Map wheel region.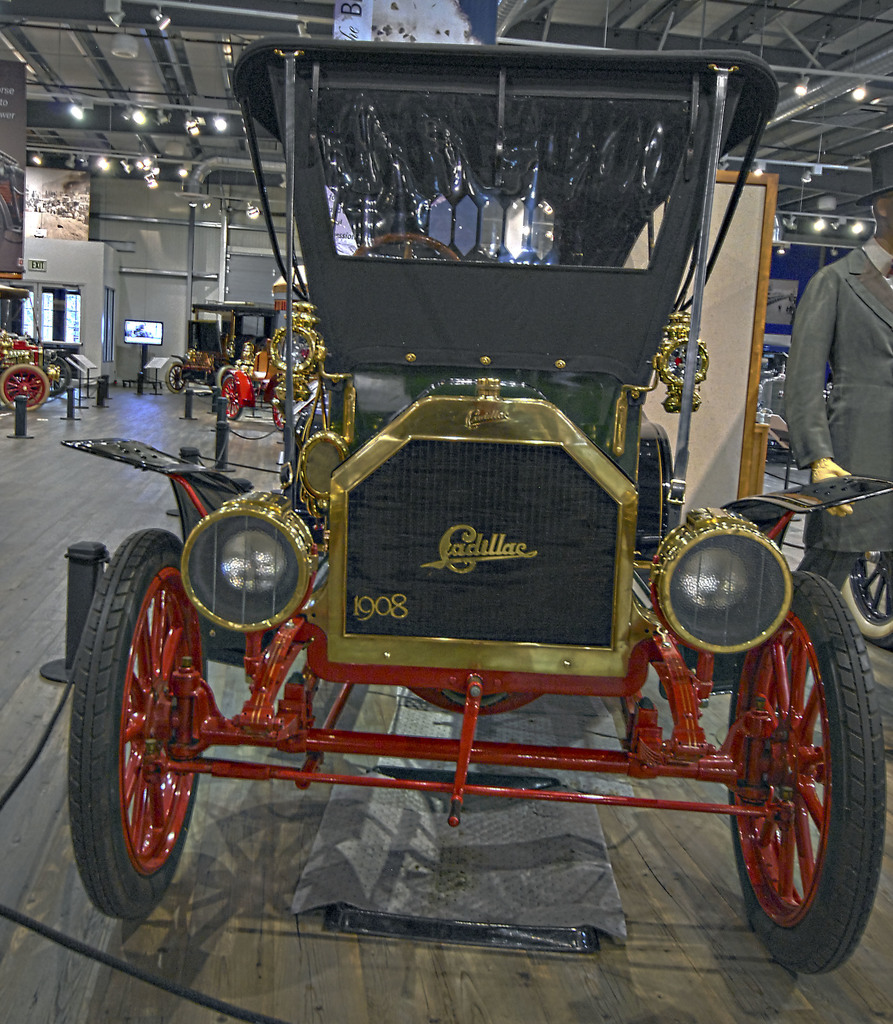
Mapped to locate(47, 359, 68, 391).
